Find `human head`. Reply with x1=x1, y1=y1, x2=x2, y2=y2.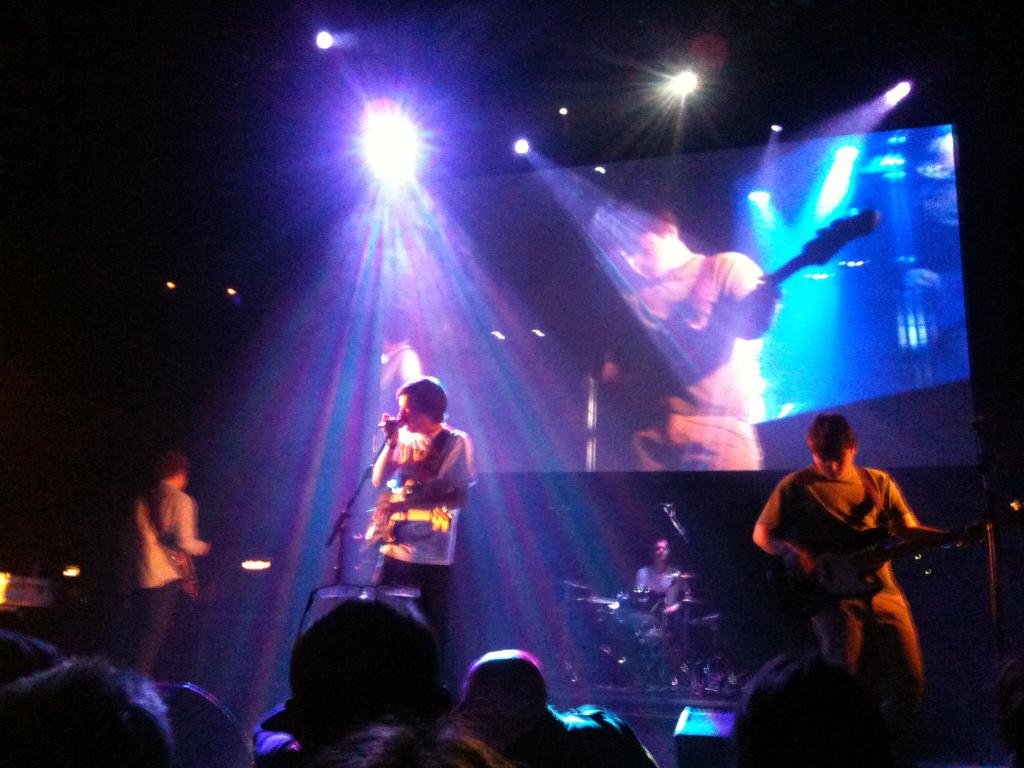
x1=806, y1=414, x2=858, y2=487.
